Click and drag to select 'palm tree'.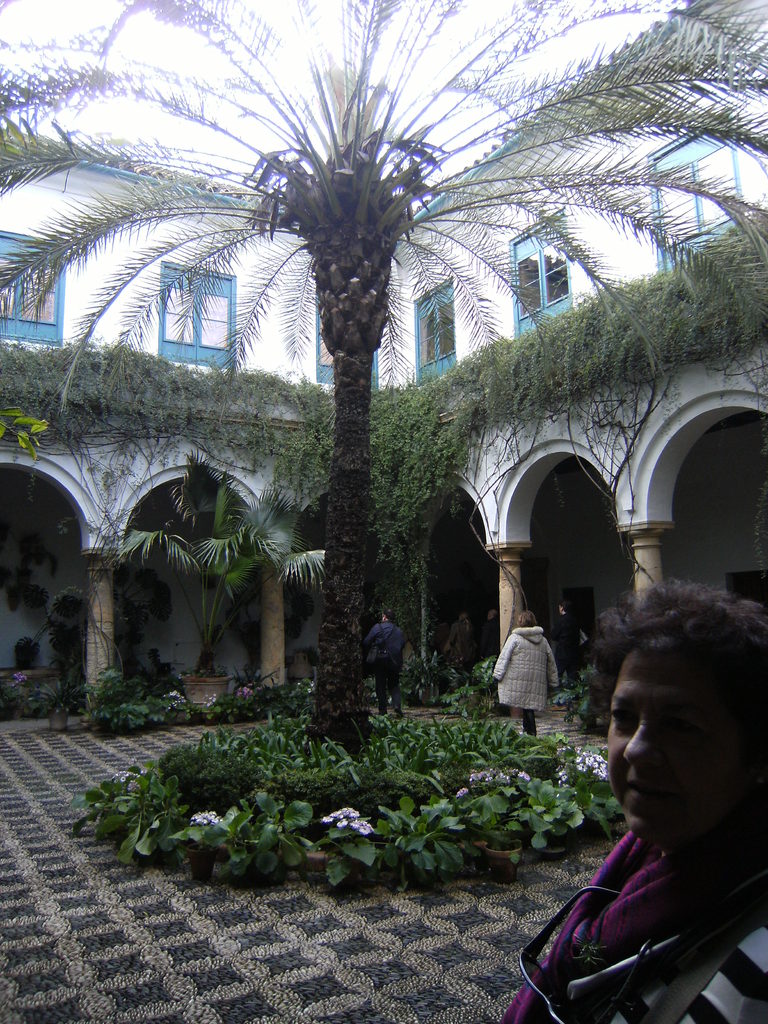
Selection: {"x1": 0, "y1": 3, "x2": 767, "y2": 741}.
